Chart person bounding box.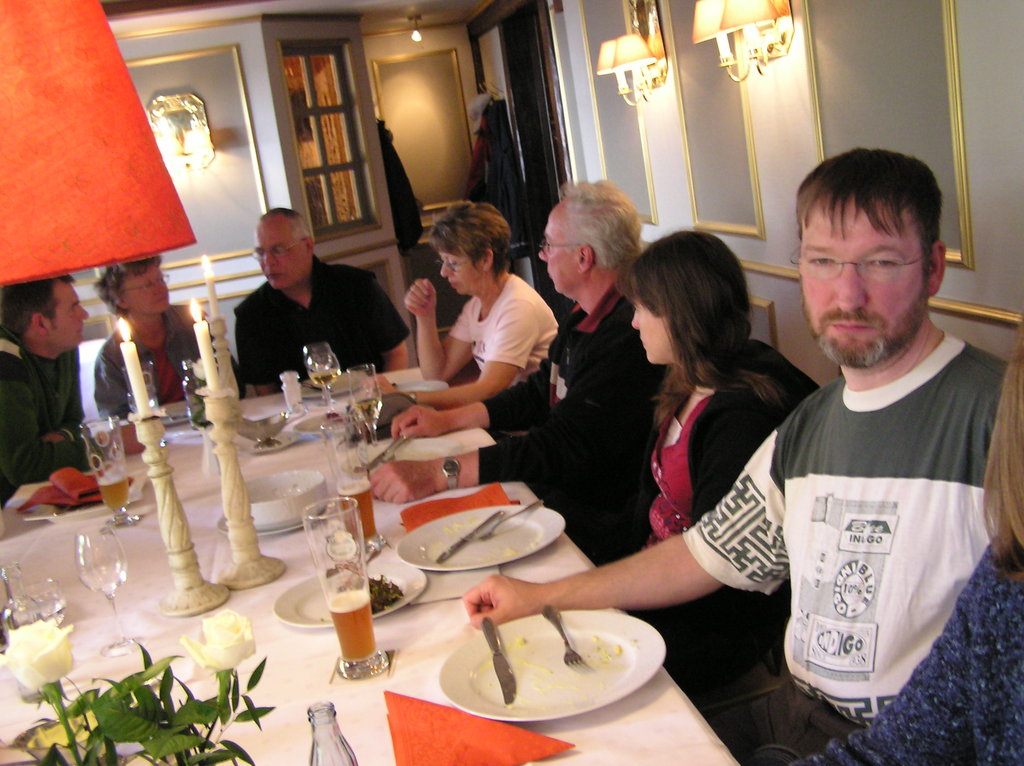
Charted: region(458, 144, 1007, 765).
